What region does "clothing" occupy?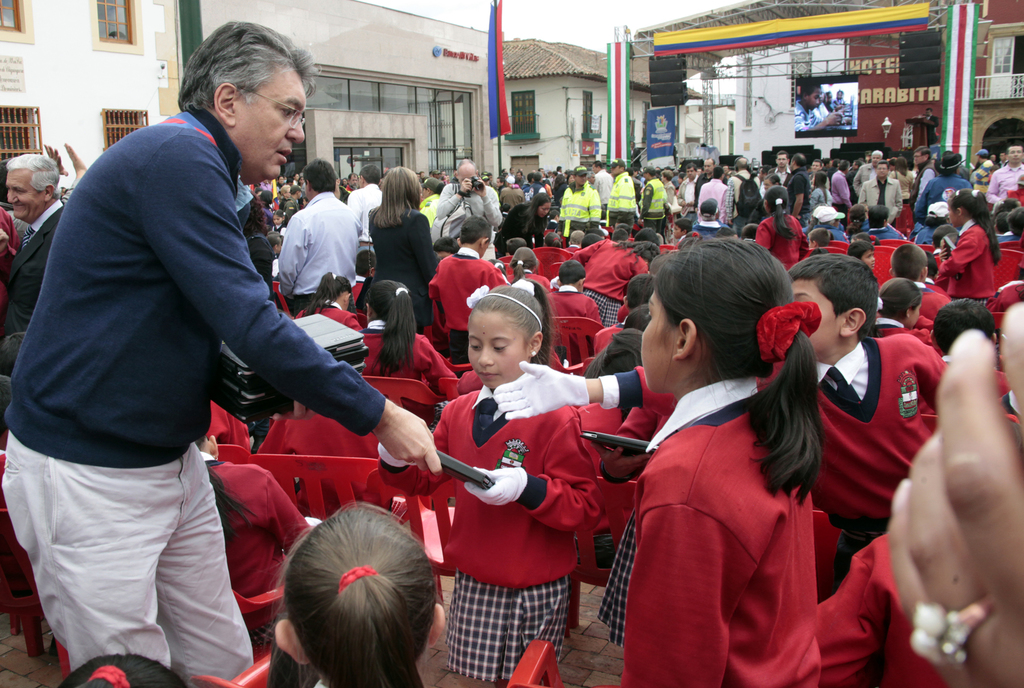
996, 228, 1023, 243.
